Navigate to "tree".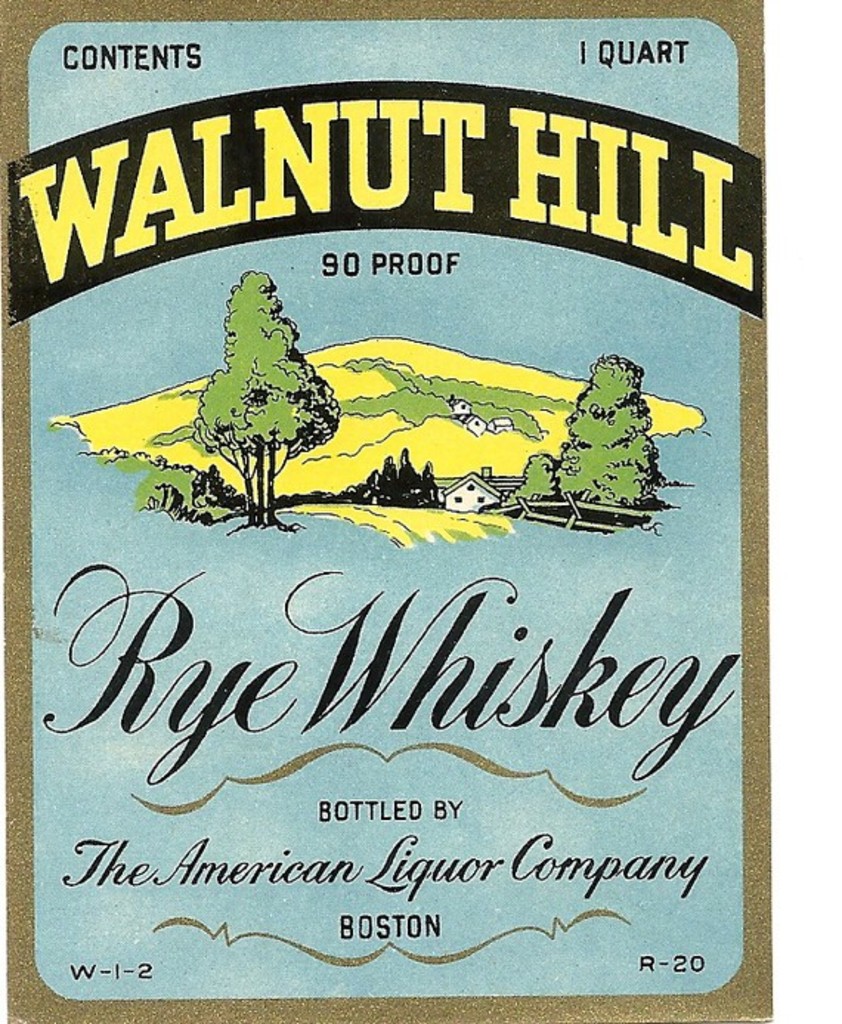
Navigation target: [x1=544, y1=353, x2=657, y2=511].
